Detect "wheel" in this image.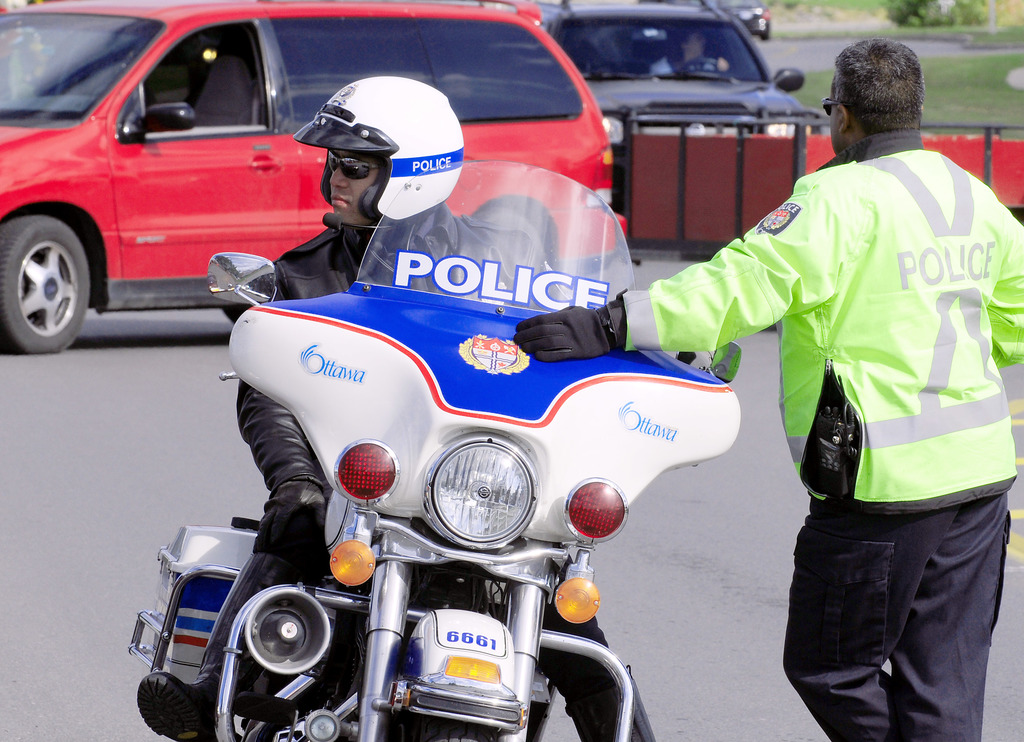
Detection: (465, 201, 547, 271).
